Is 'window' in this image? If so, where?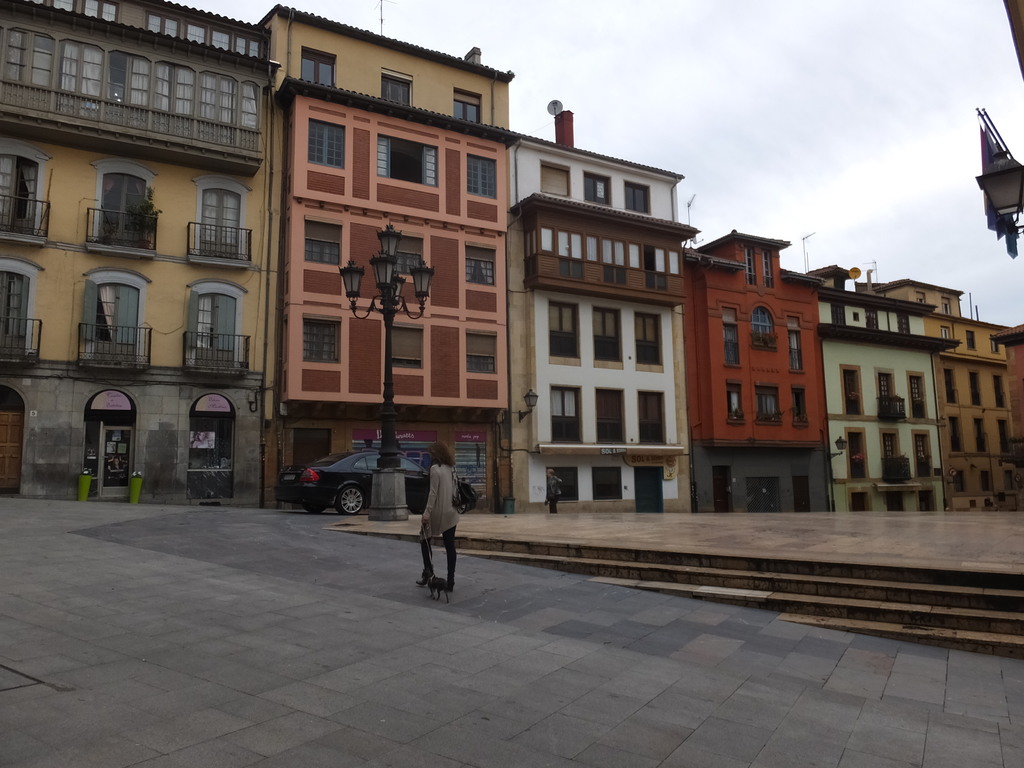
Yes, at box(301, 45, 334, 97).
